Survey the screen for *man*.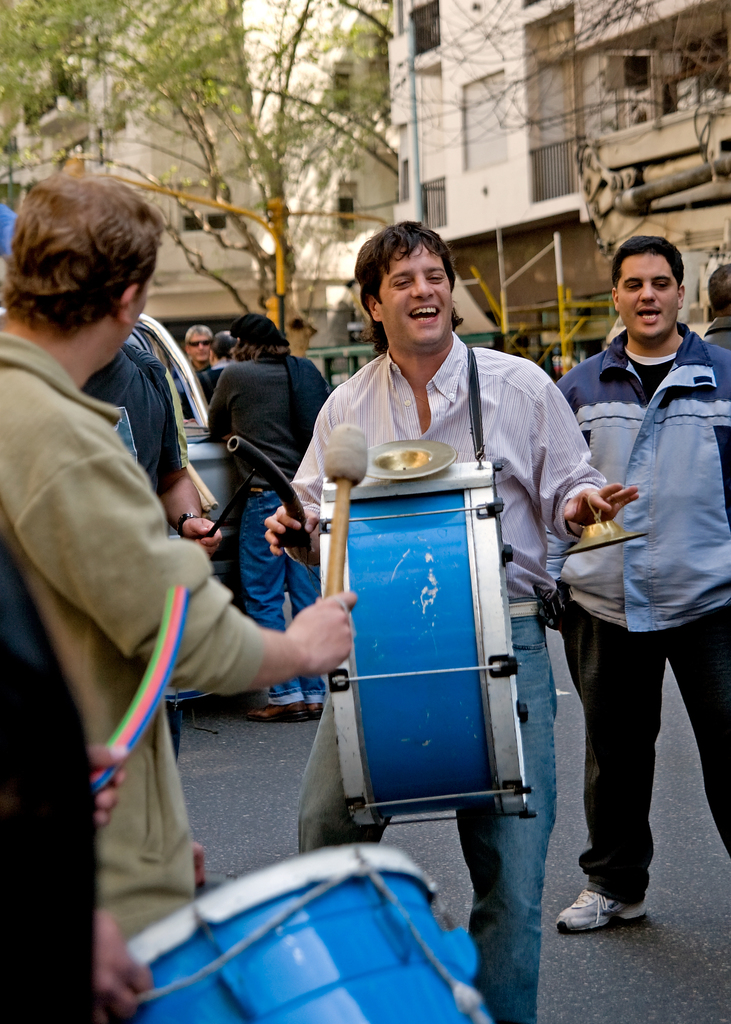
Survey found: {"x1": 536, "y1": 221, "x2": 718, "y2": 948}.
